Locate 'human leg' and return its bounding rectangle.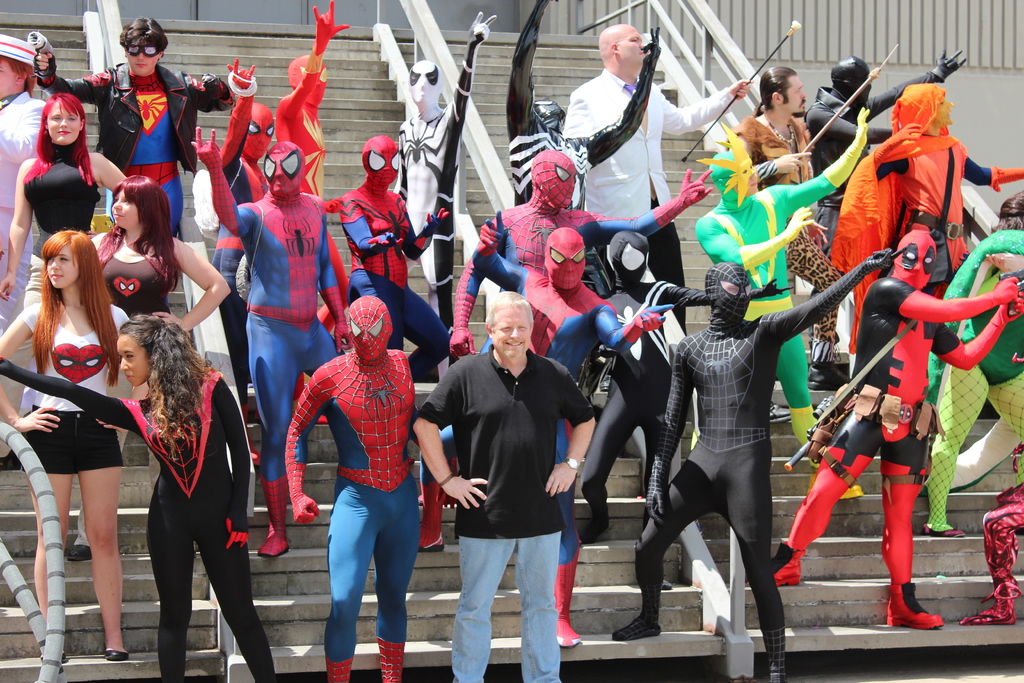
Rect(83, 425, 130, 661).
